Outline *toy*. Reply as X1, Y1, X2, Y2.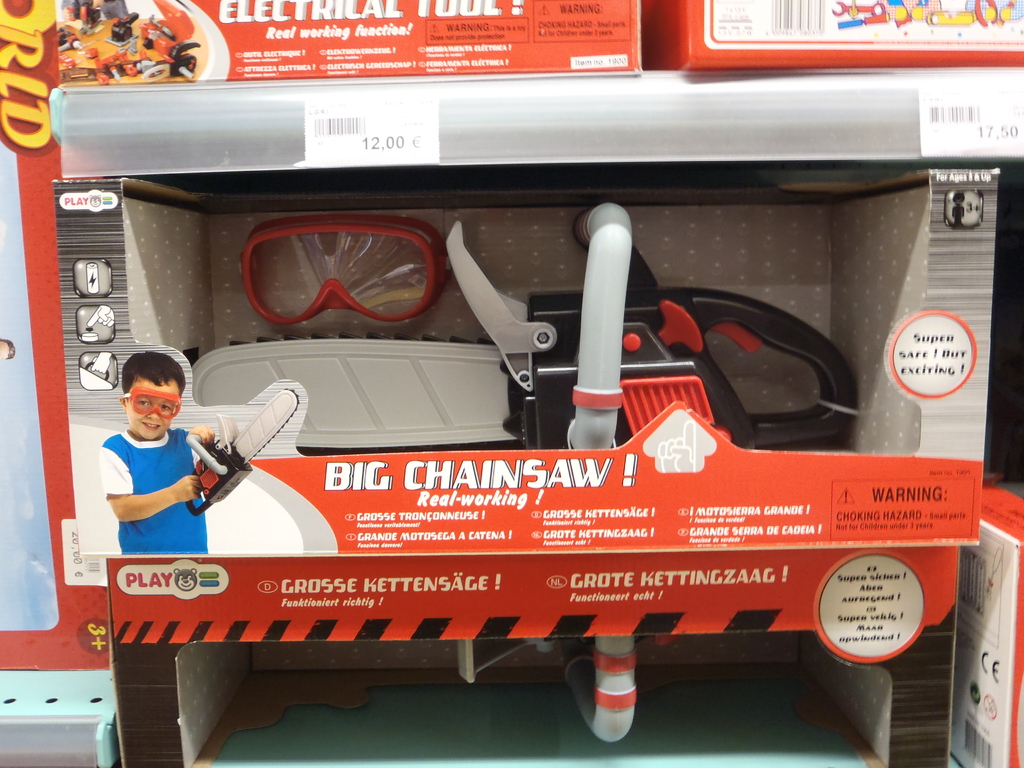
32, 0, 212, 78.
